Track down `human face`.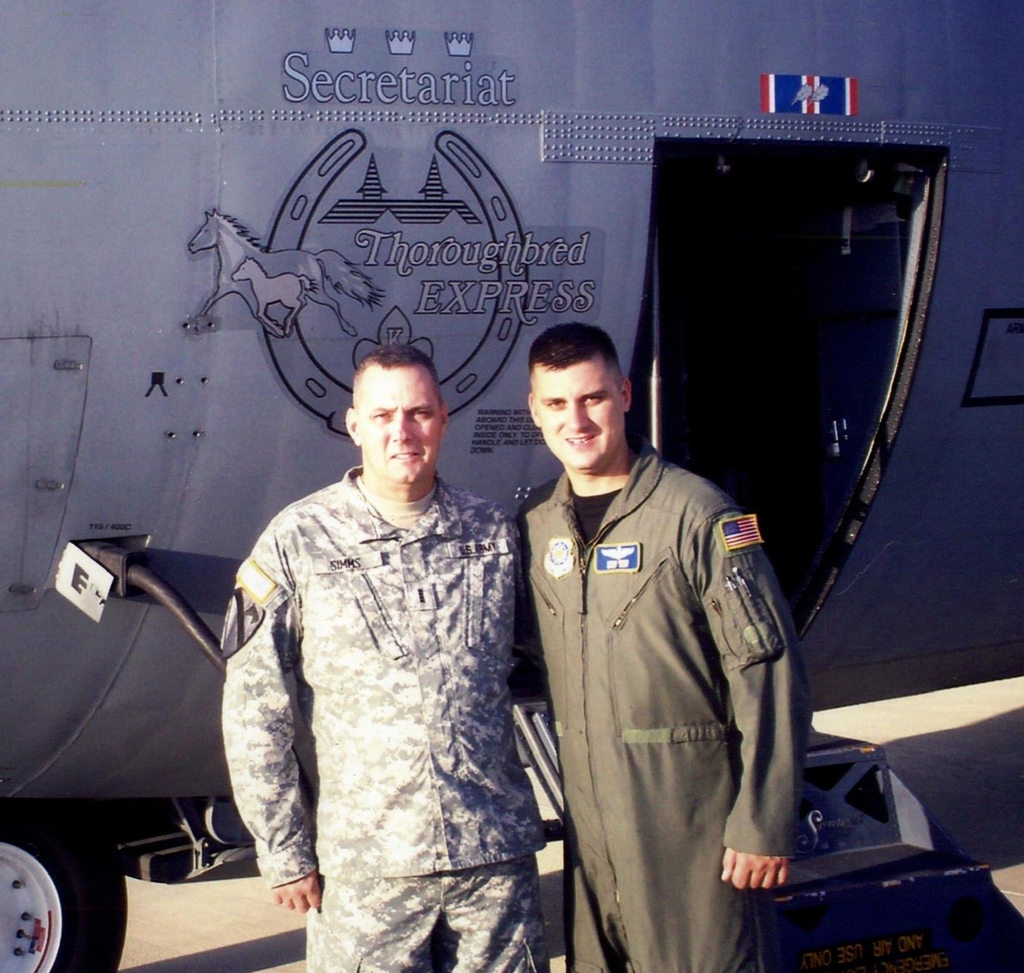
Tracked to 354,366,444,480.
